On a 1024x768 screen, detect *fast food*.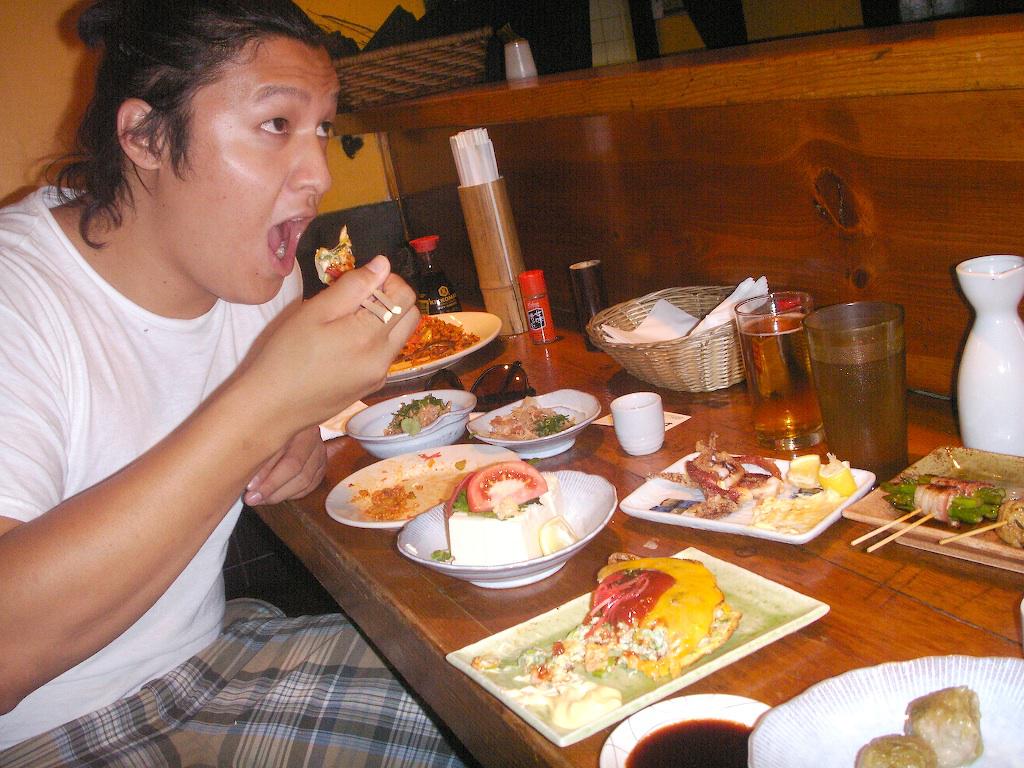
[left=314, top=227, right=355, bottom=283].
